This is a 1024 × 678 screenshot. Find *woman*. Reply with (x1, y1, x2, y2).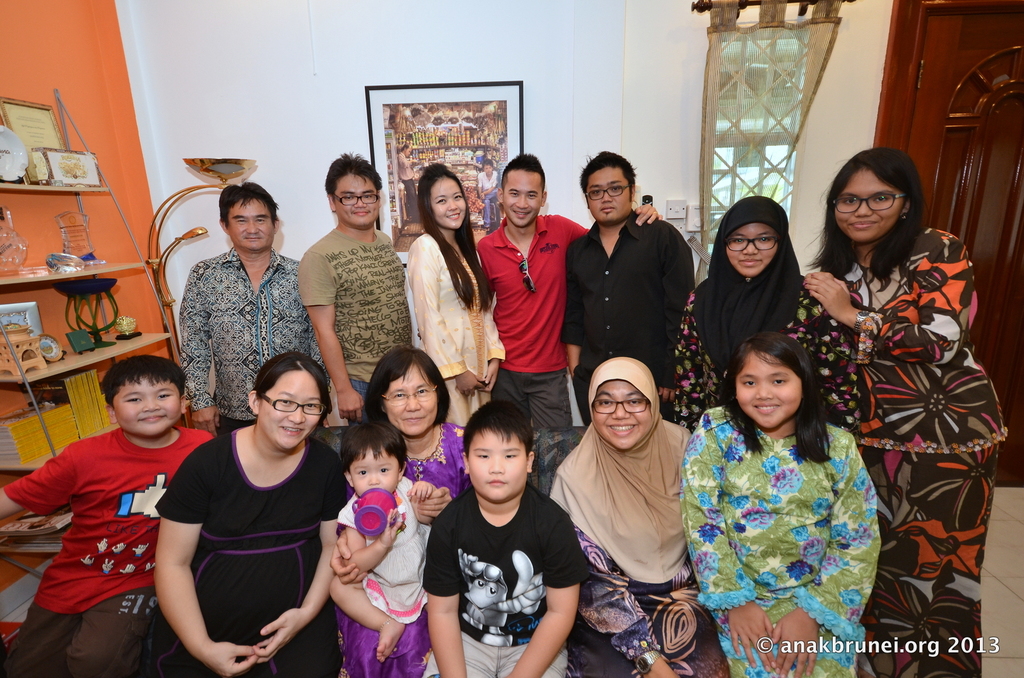
(551, 357, 694, 677).
